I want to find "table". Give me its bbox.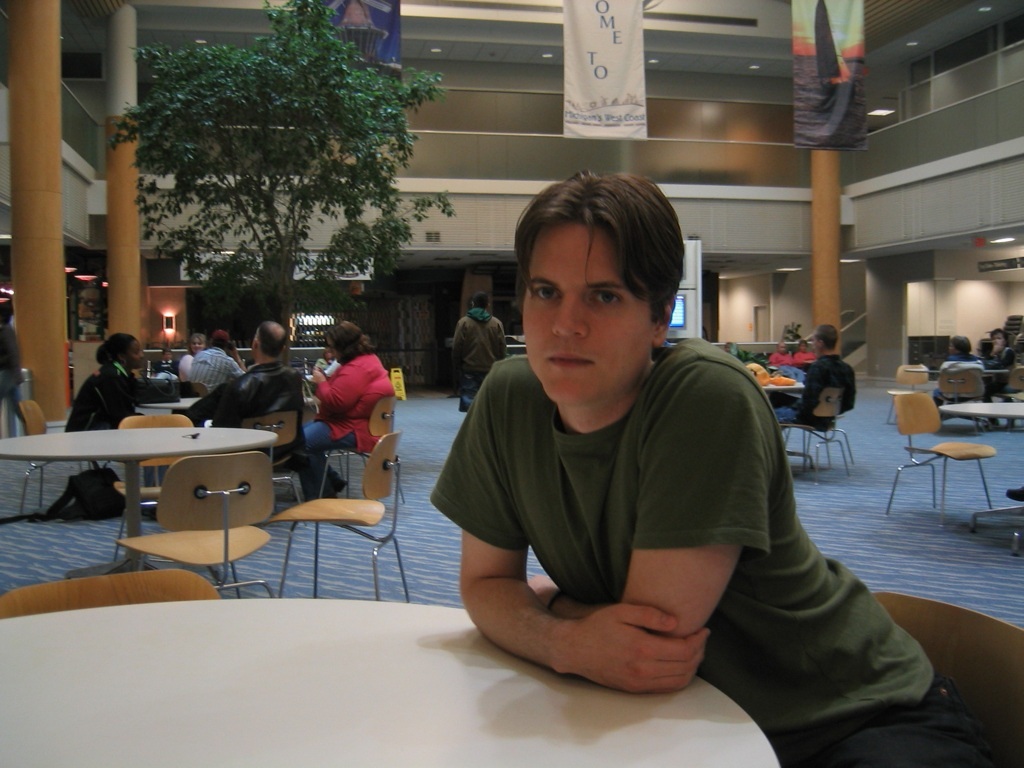
(left=11, top=412, right=298, bottom=556).
